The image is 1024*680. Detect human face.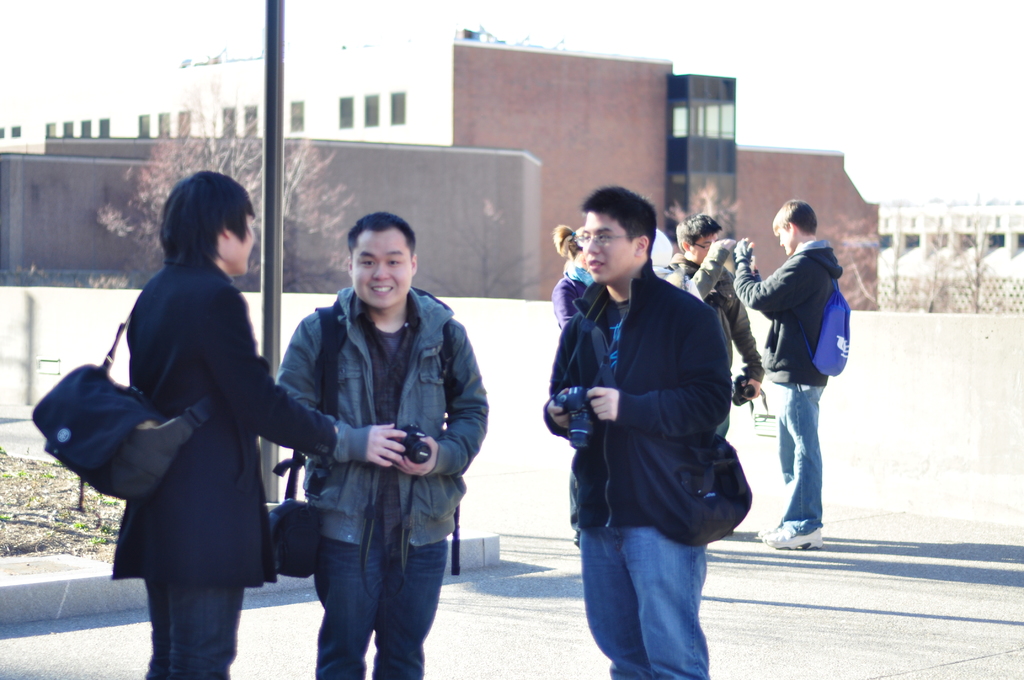
Detection: x1=582, y1=211, x2=636, y2=283.
